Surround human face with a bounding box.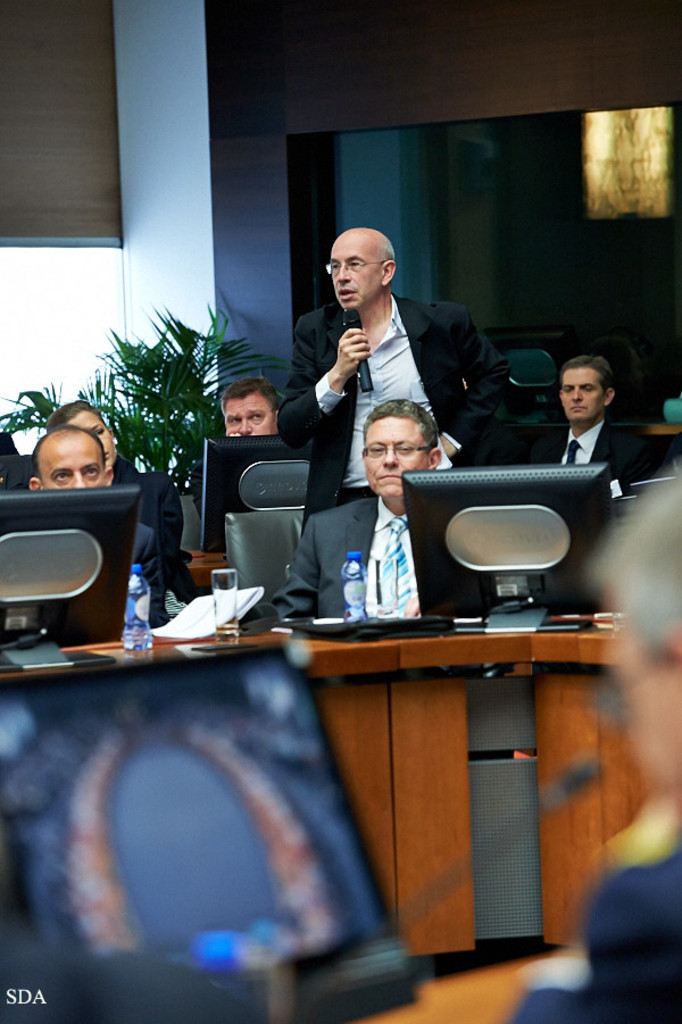
box=[310, 232, 382, 319].
